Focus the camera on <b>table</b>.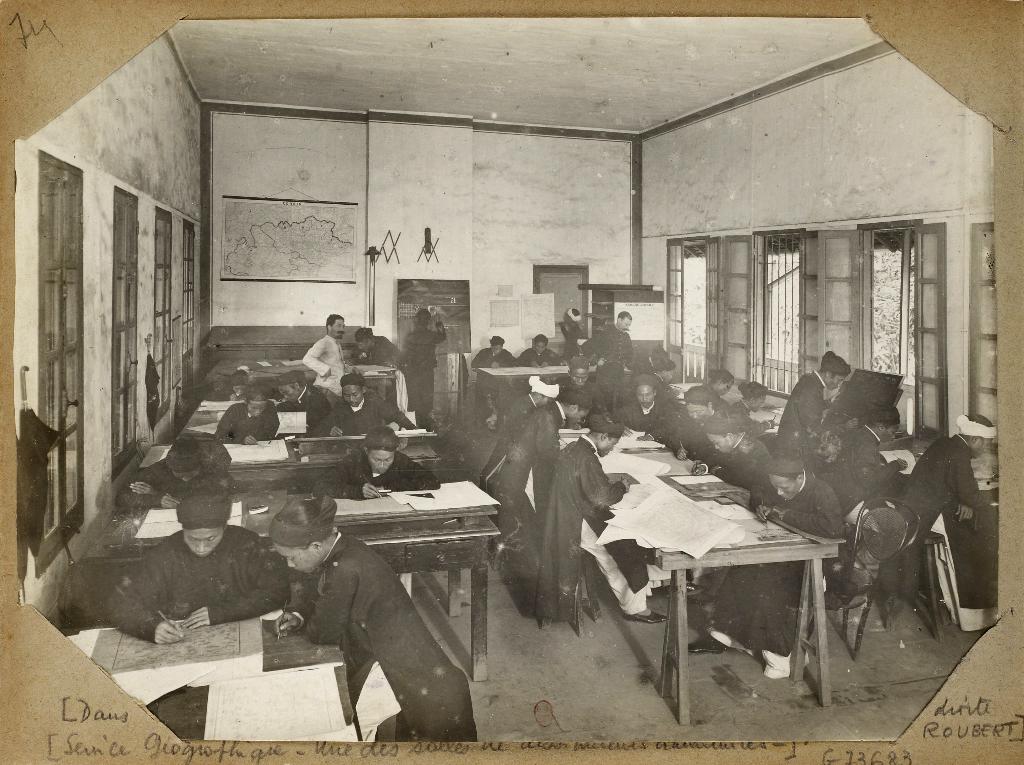
Focus region: <region>49, 611, 397, 741</region>.
